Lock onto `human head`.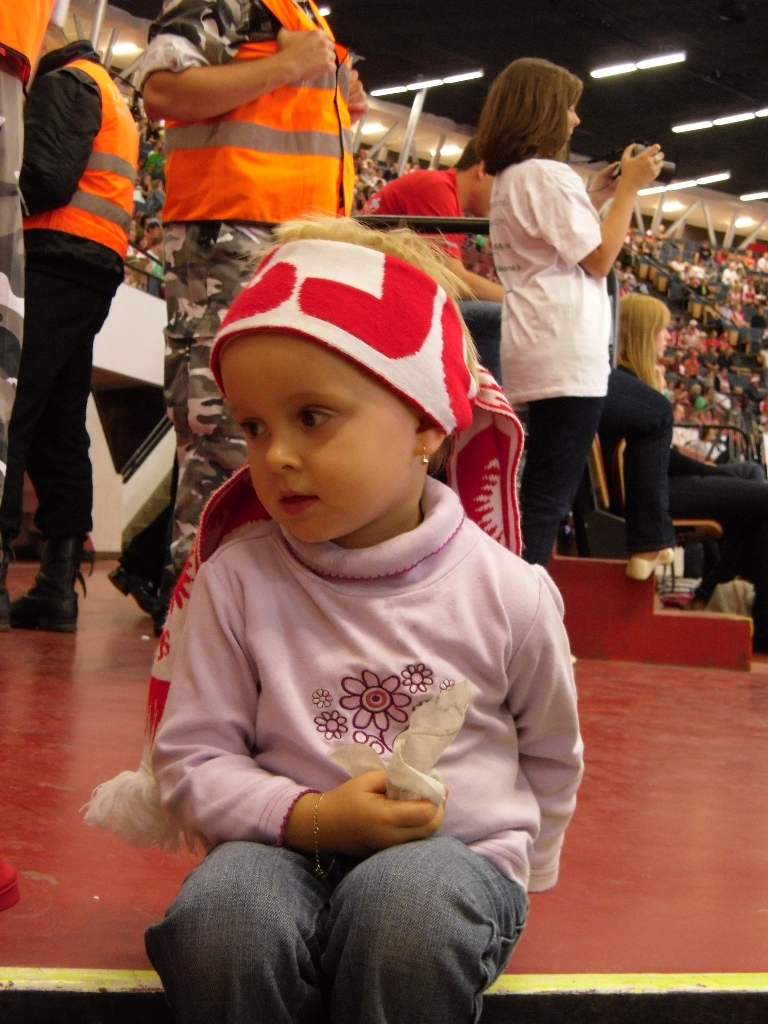
Locked: 207 218 487 539.
